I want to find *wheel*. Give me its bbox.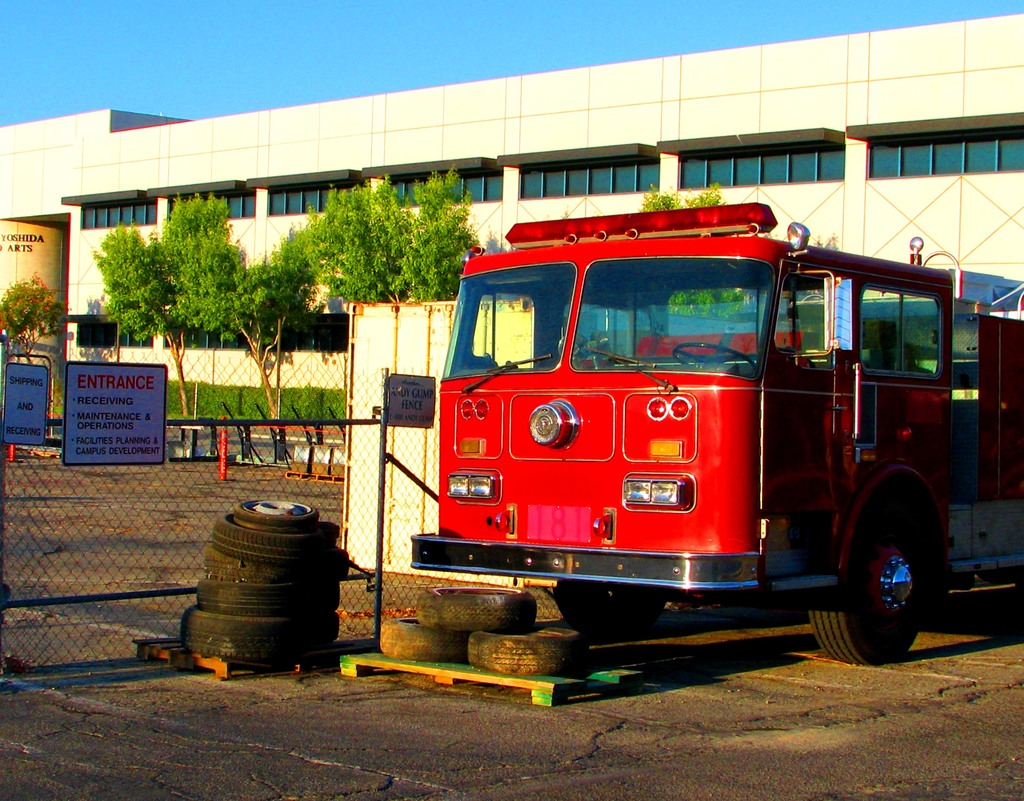
[left=806, top=513, right=925, bottom=666].
